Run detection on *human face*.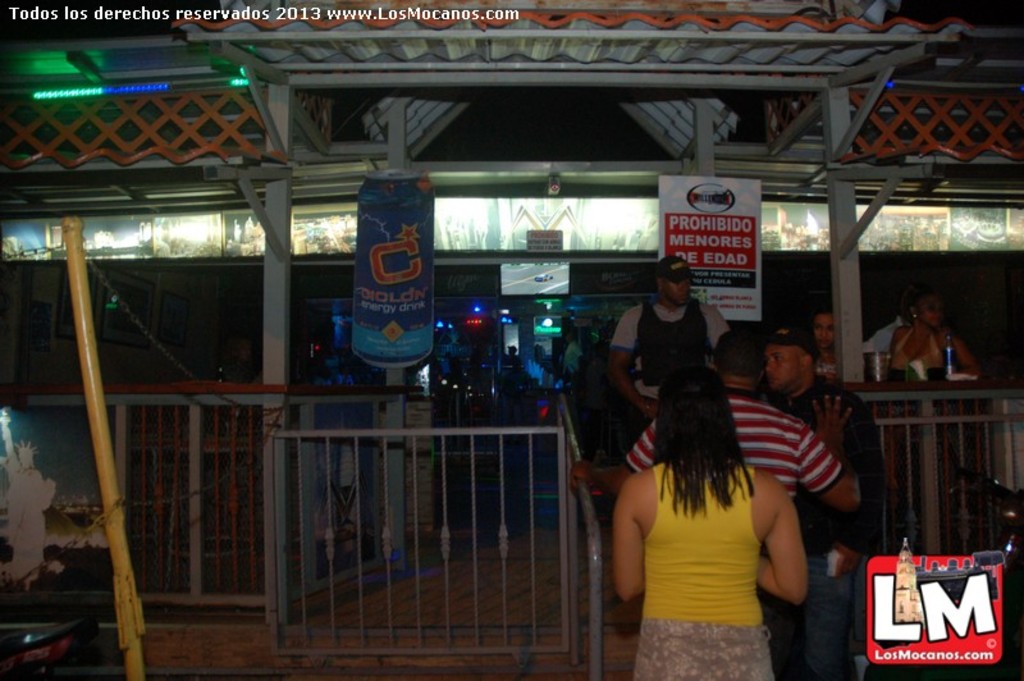
Result: <region>663, 282, 690, 308</region>.
